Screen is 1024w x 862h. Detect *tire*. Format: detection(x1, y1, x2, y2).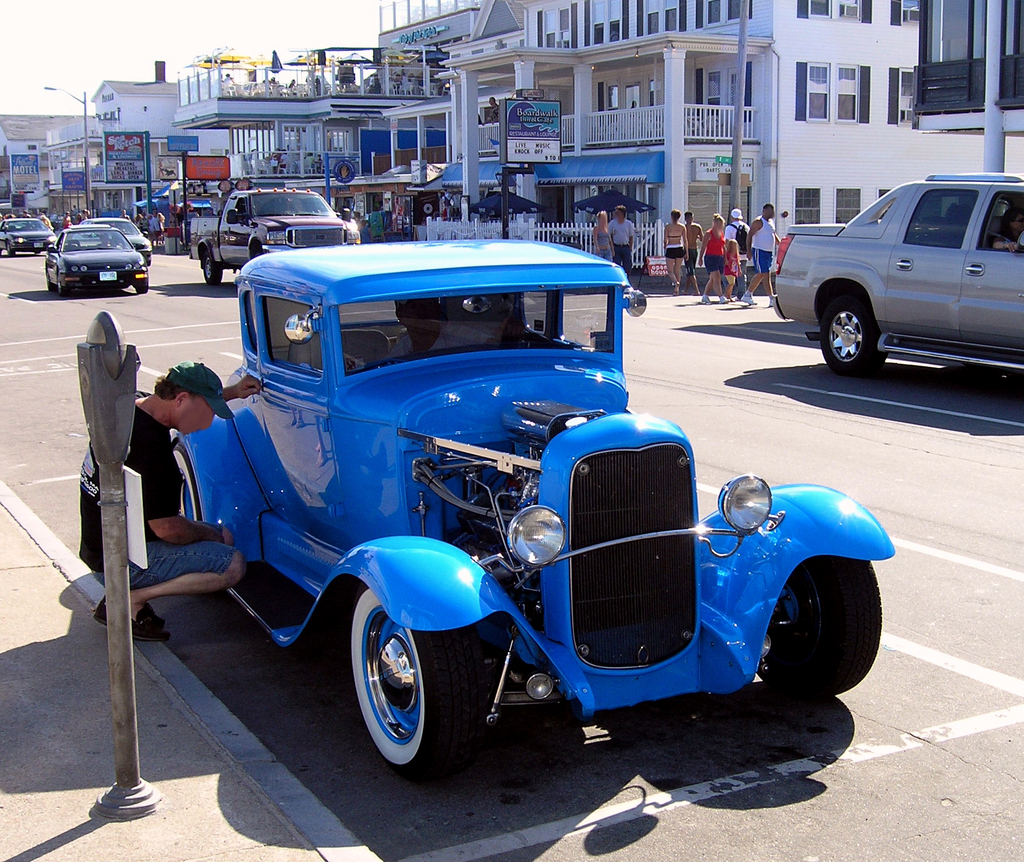
detection(820, 294, 886, 374).
